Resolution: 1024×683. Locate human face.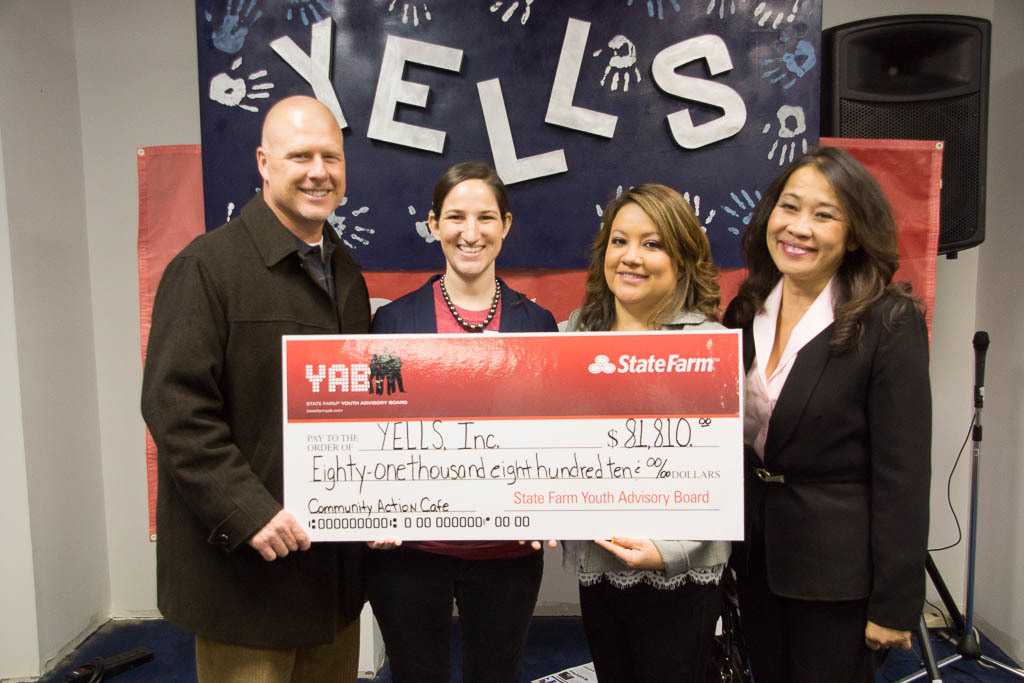
[762,162,850,278].
